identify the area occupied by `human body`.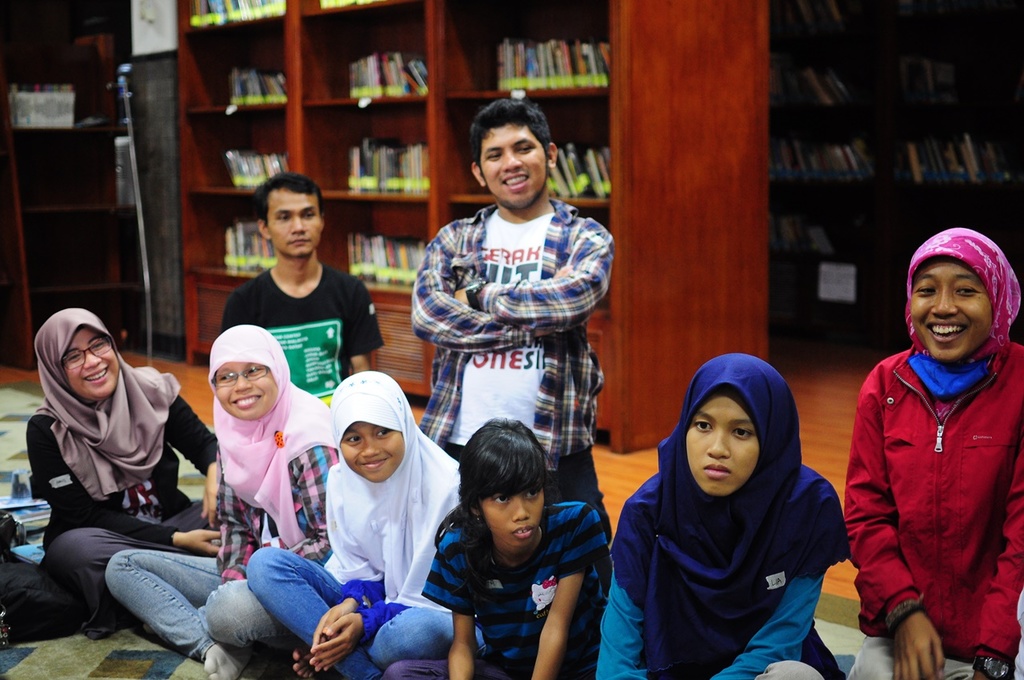
Area: <region>104, 321, 333, 679</region>.
